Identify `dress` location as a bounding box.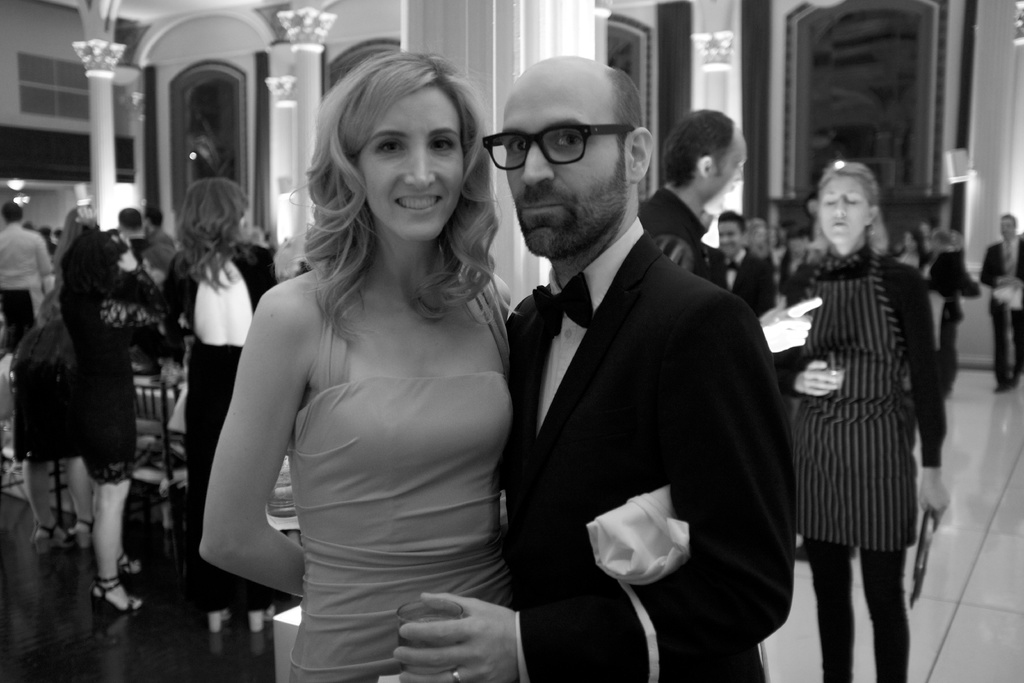
283, 265, 519, 682.
